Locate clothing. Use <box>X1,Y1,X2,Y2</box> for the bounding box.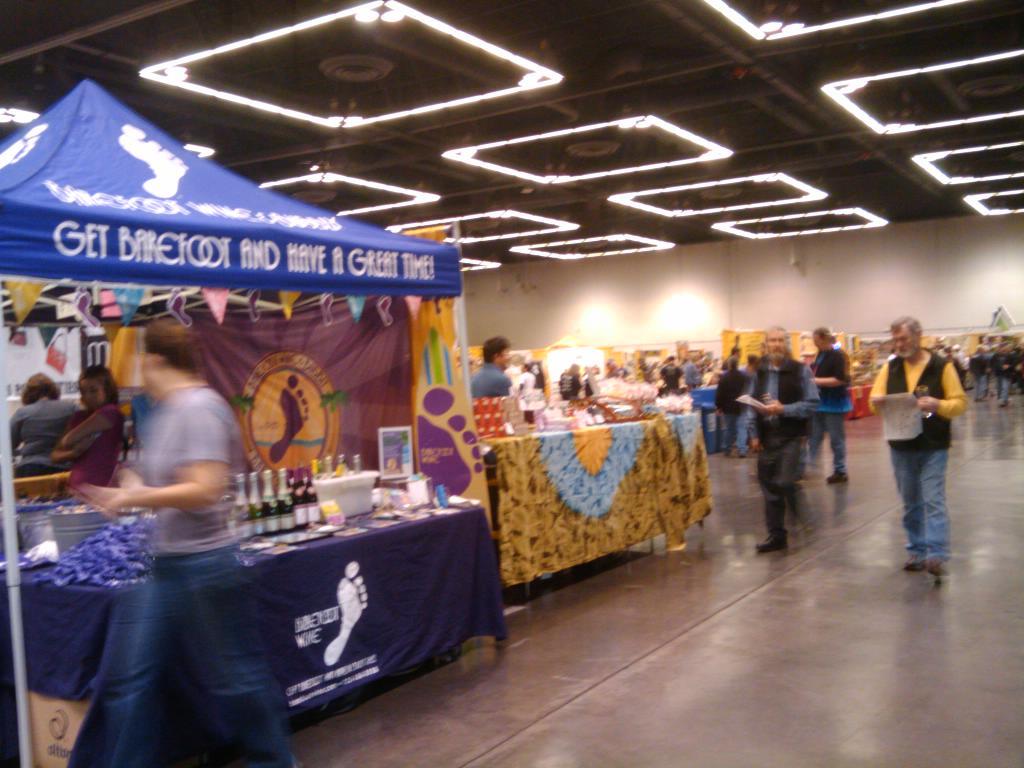
<box>559,372,578,399</box>.
